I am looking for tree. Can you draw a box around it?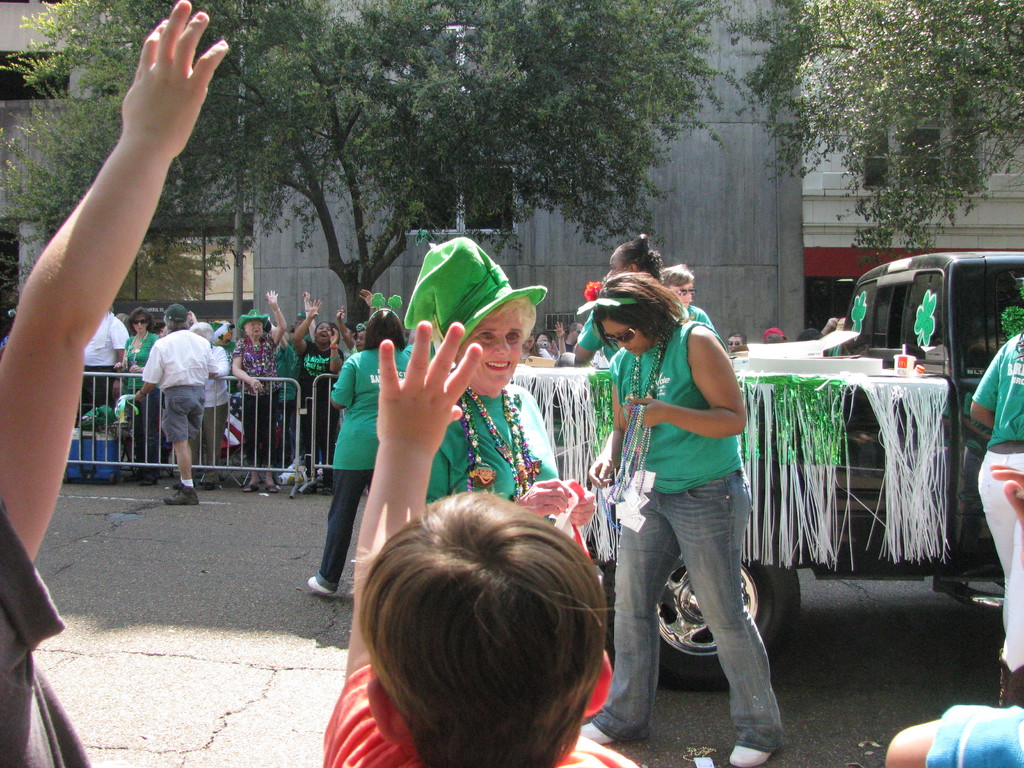
Sure, the bounding box is 718/2/1023/278.
